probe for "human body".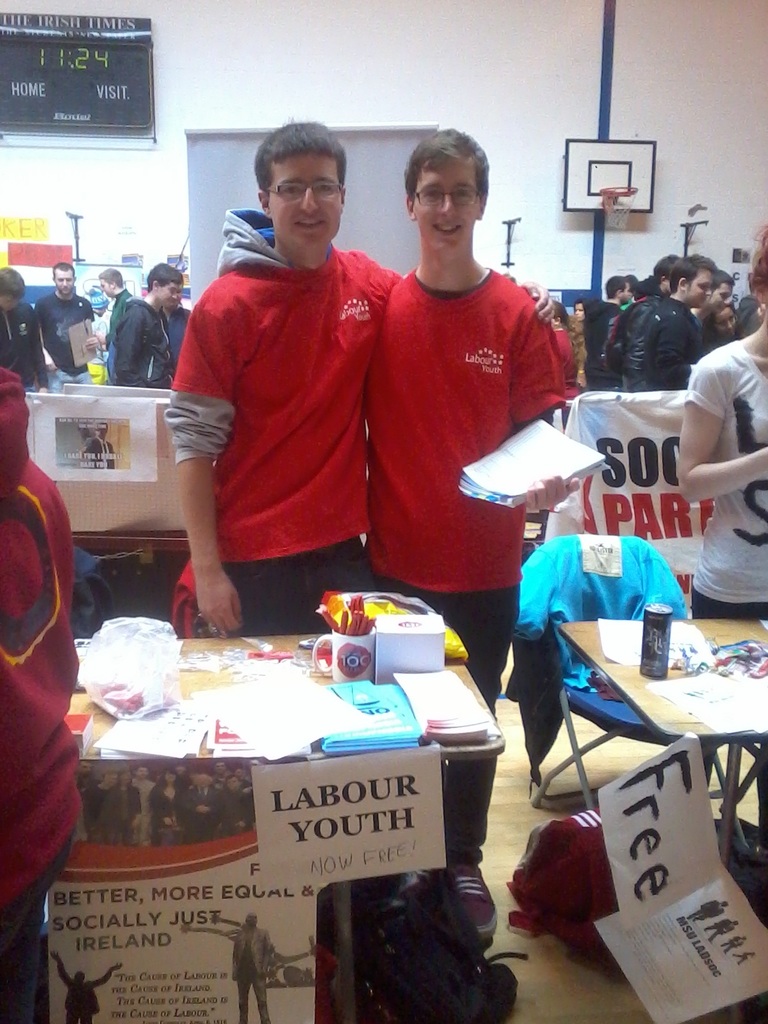
Probe result: 163 310 189 335.
